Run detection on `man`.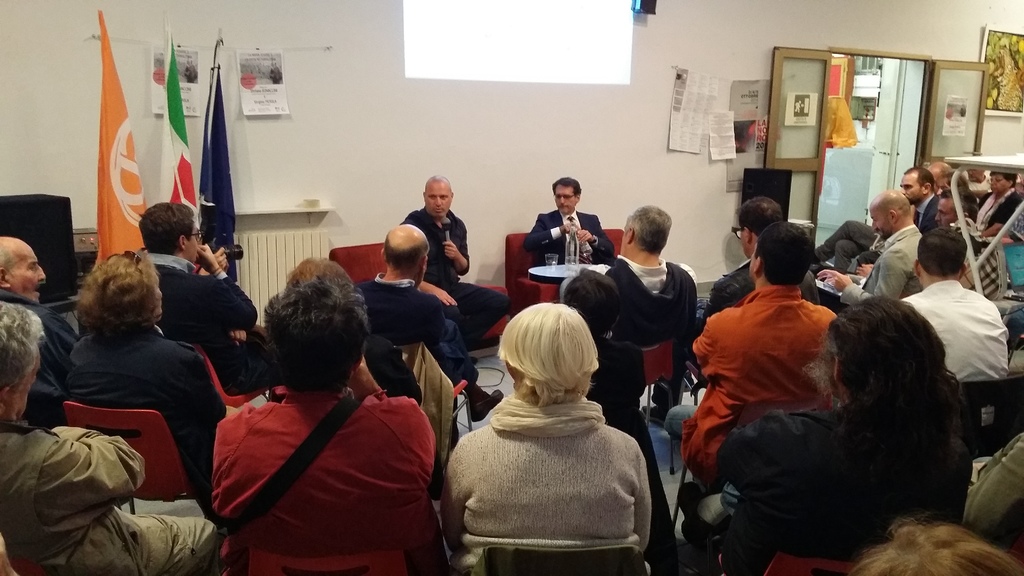
Result: [left=593, top=199, right=703, bottom=397].
